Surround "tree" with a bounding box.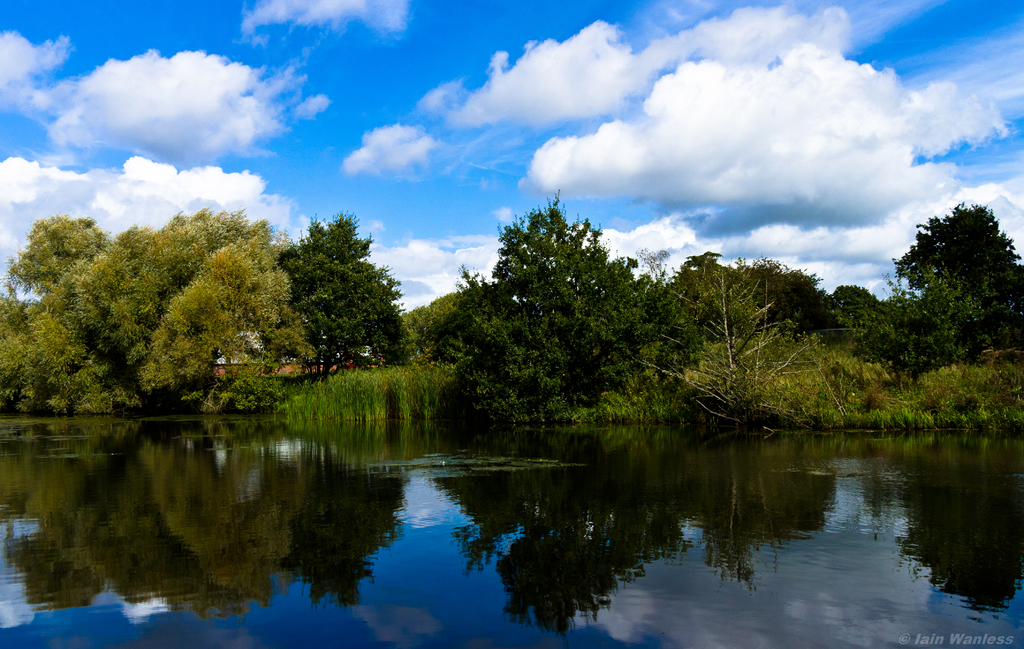
left=279, top=196, right=398, bottom=381.
